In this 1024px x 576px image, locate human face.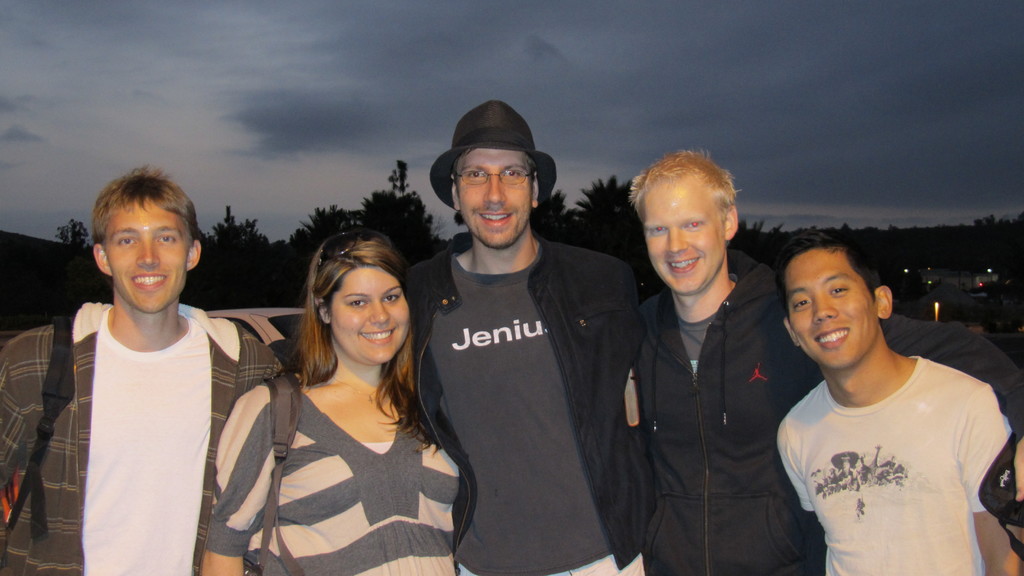
Bounding box: 458,150,532,247.
